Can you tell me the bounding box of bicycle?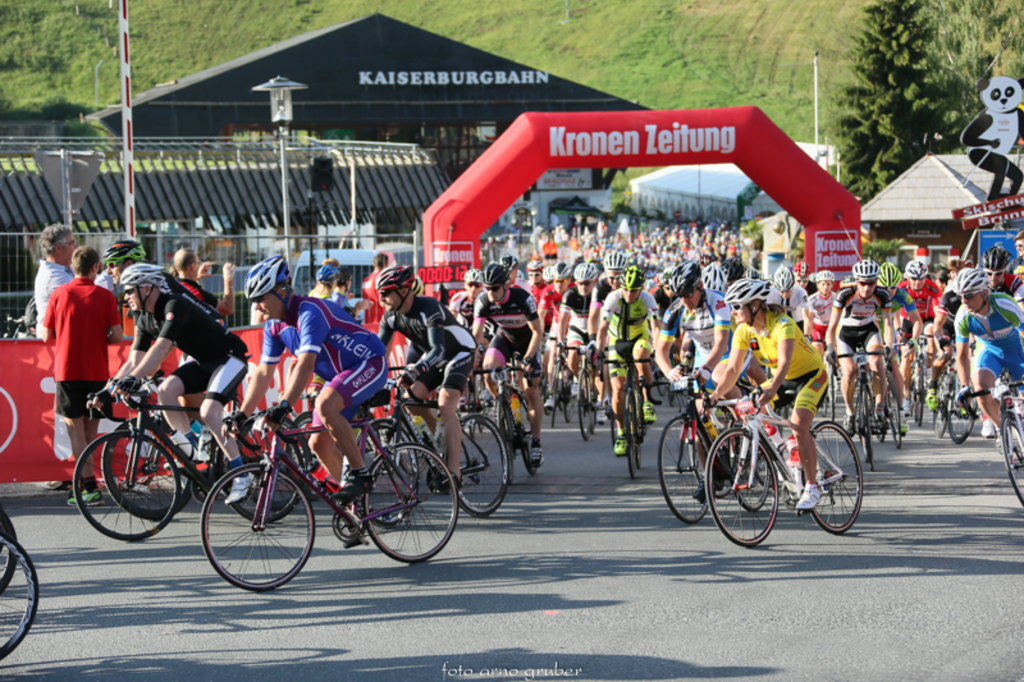
detection(101, 370, 310, 528).
